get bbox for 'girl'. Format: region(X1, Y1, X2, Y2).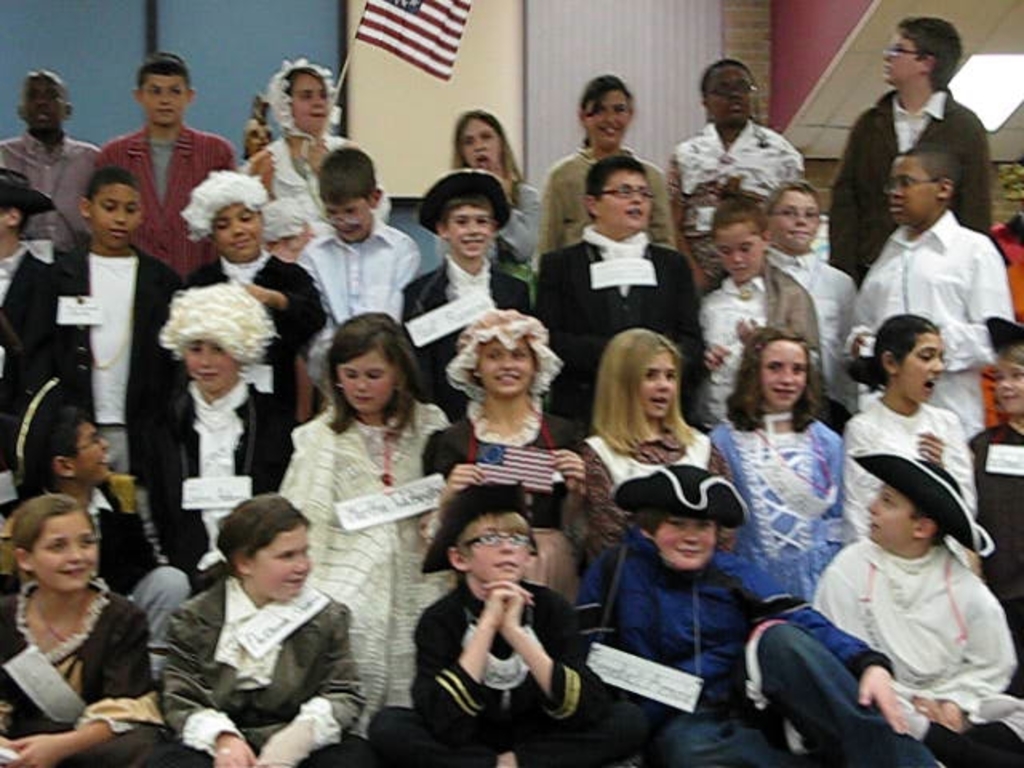
region(837, 315, 973, 544).
